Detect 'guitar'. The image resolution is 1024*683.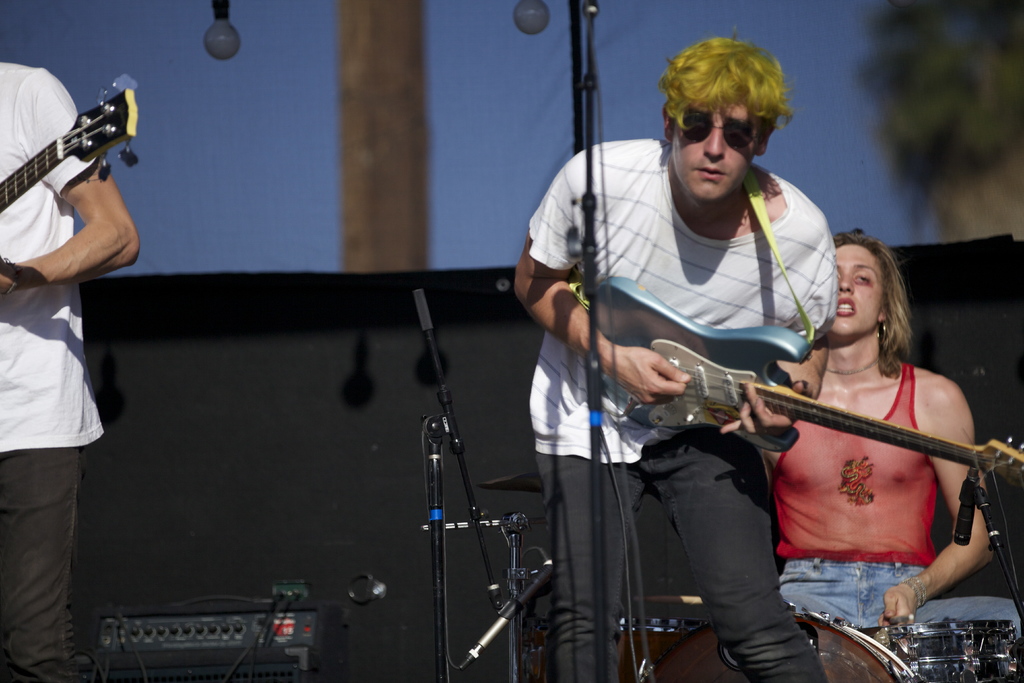
0:76:150:222.
